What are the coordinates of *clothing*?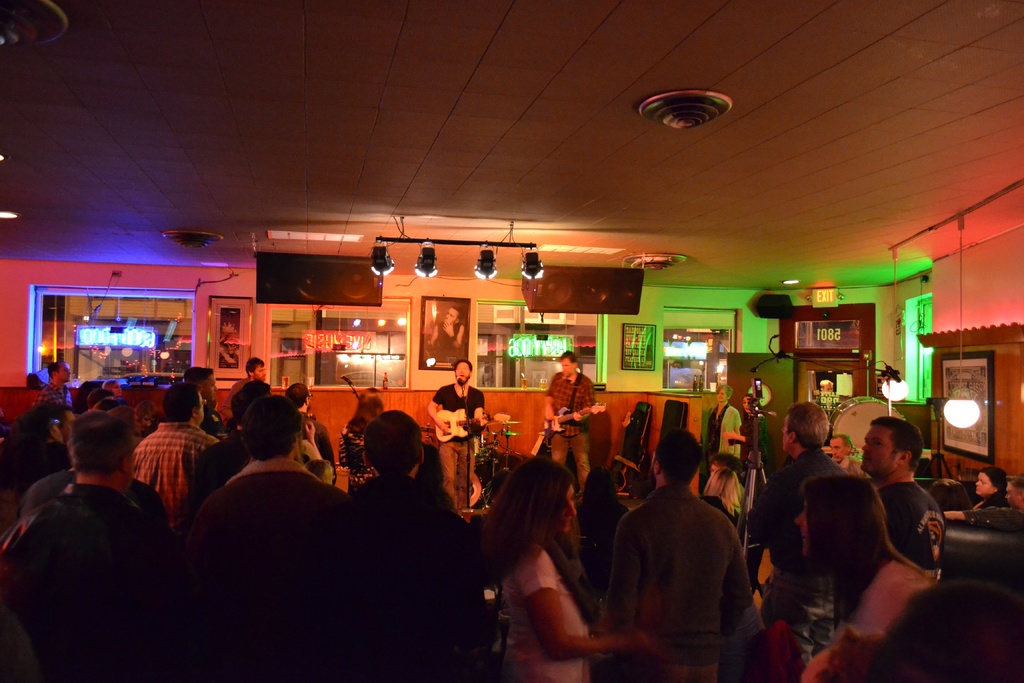
[x1=504, y1=549, x2=594, y2=682].
